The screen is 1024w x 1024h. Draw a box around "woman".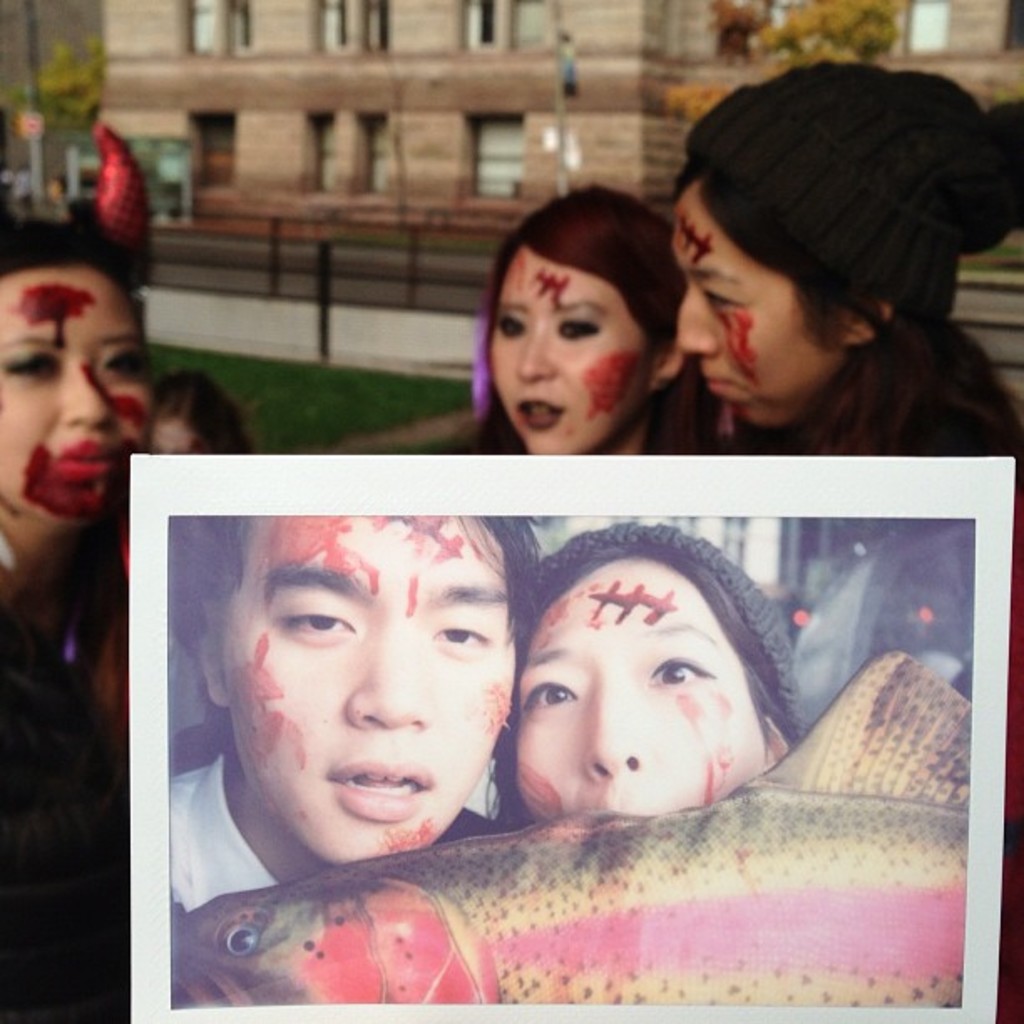
region(627, 50, 1023, 490).
